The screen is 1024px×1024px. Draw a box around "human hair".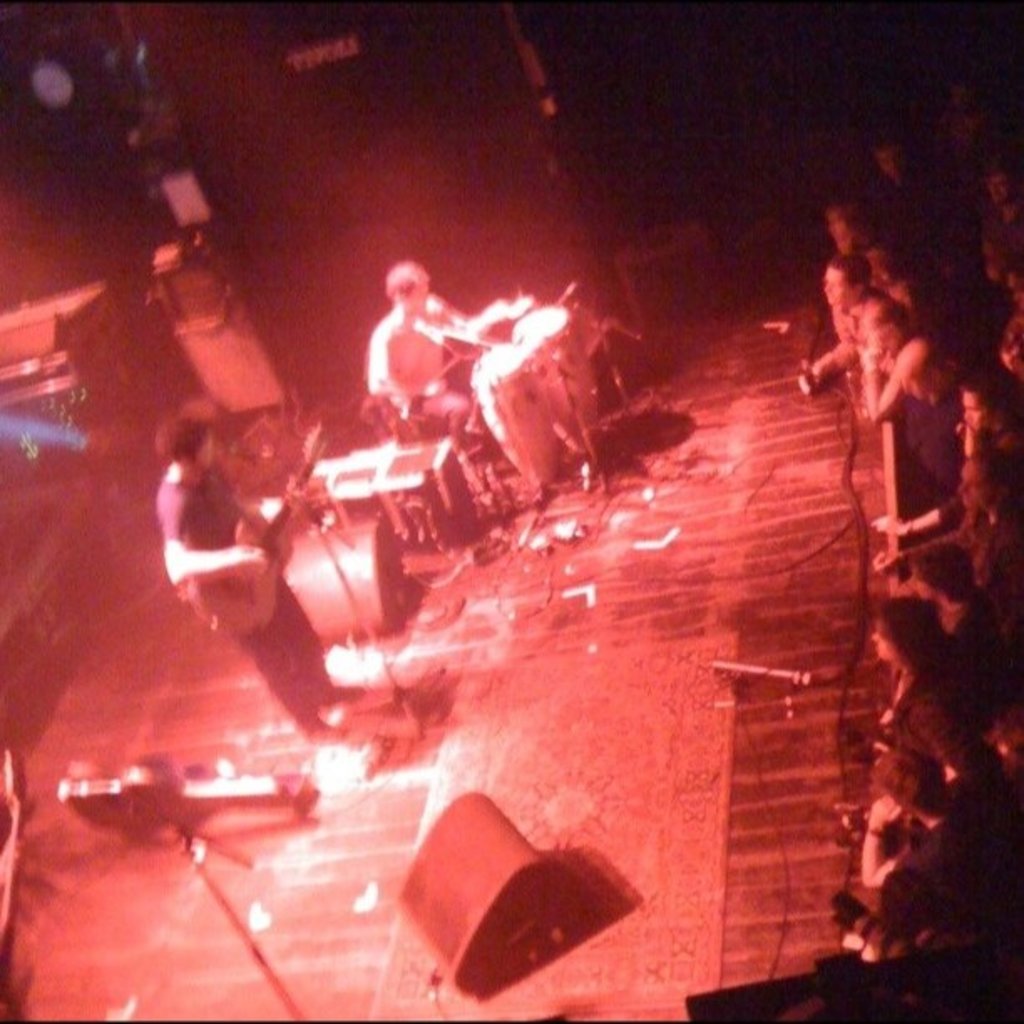
bbox=[823, 253, 872, 286].
